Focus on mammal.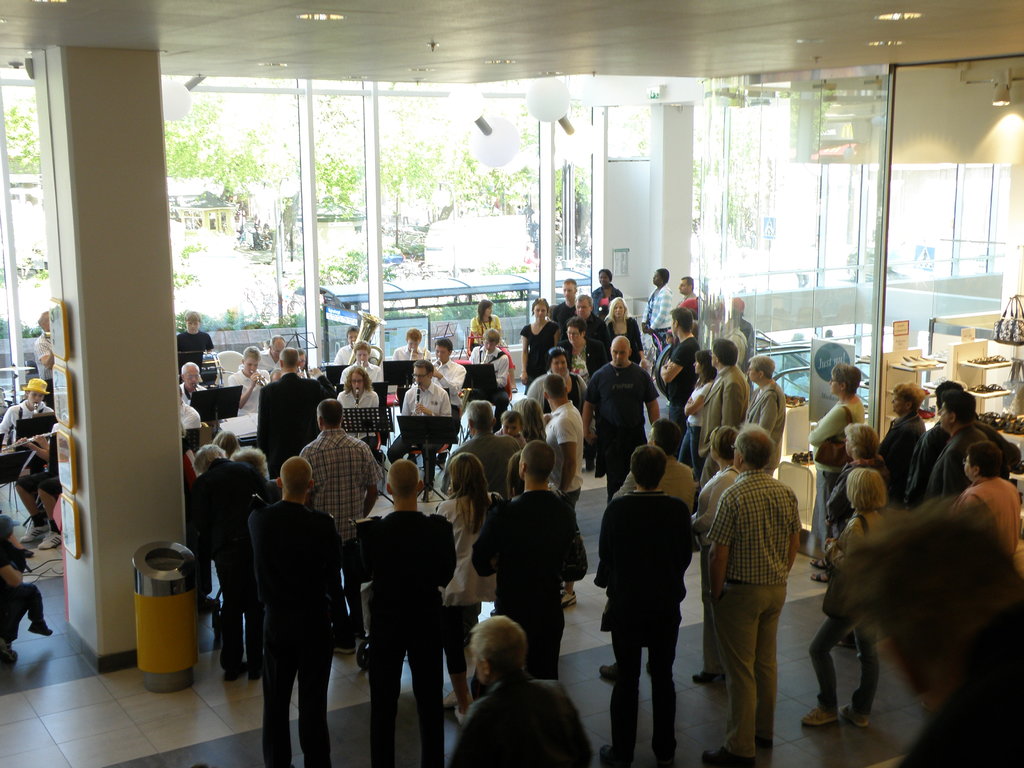
Focused at (x1=640, y1=265, x2=673, y2=349).
